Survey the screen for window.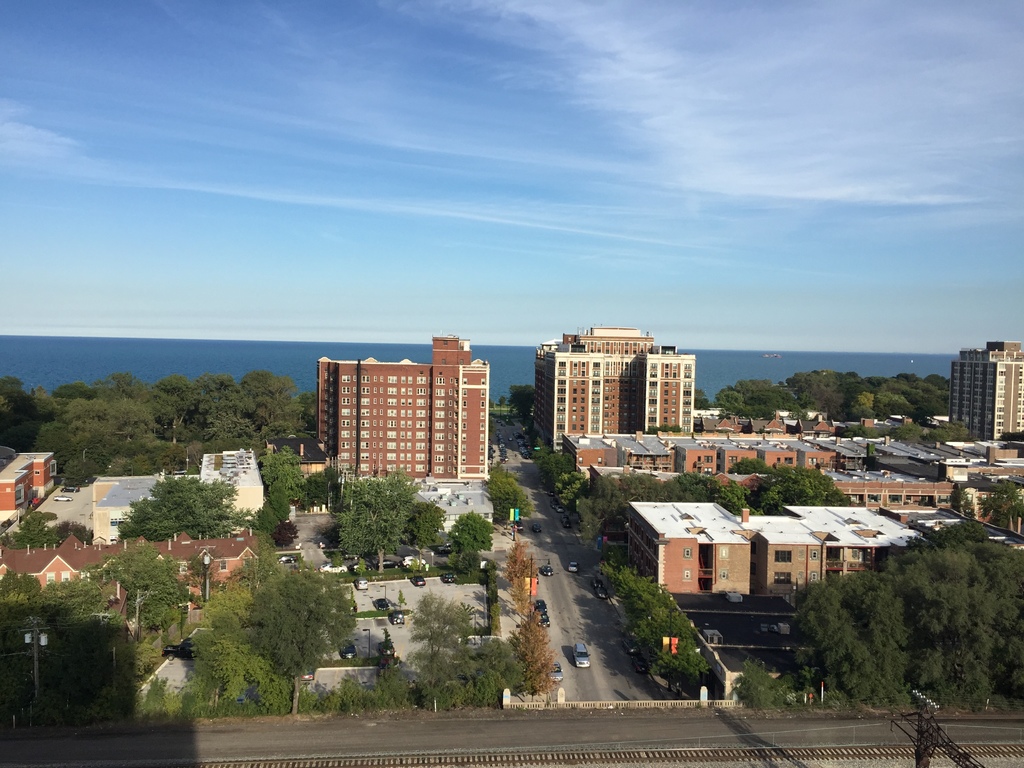
Survey found: bbox(342, 410, 350, 415).
